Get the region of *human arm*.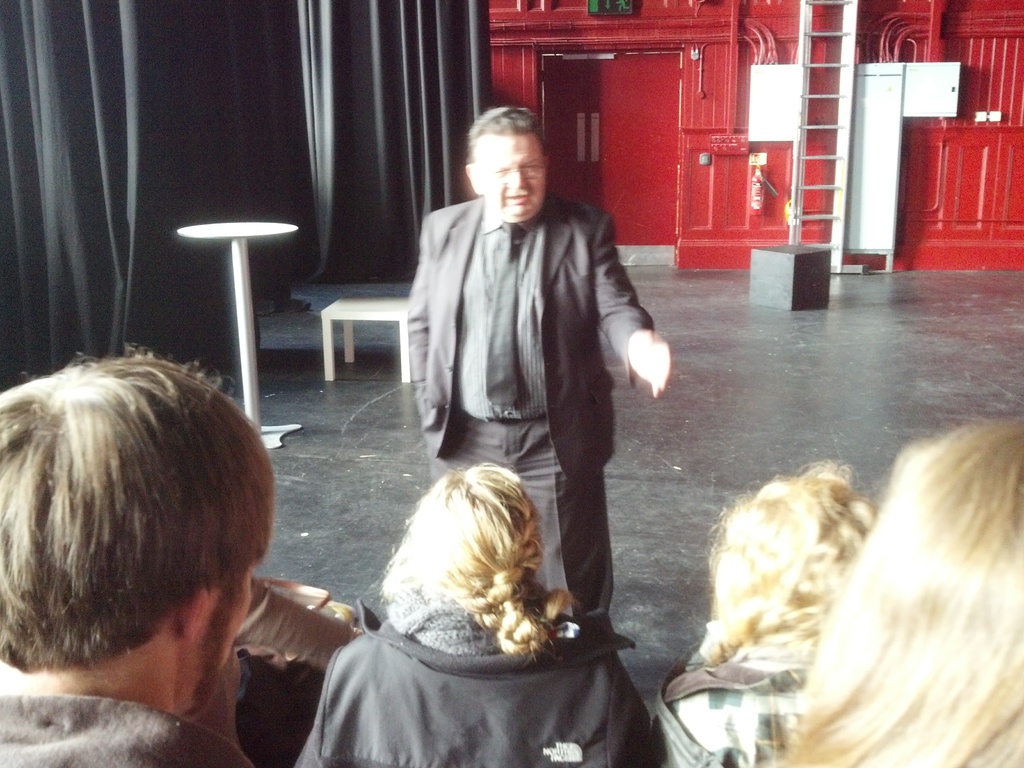
247 574 361 666.
